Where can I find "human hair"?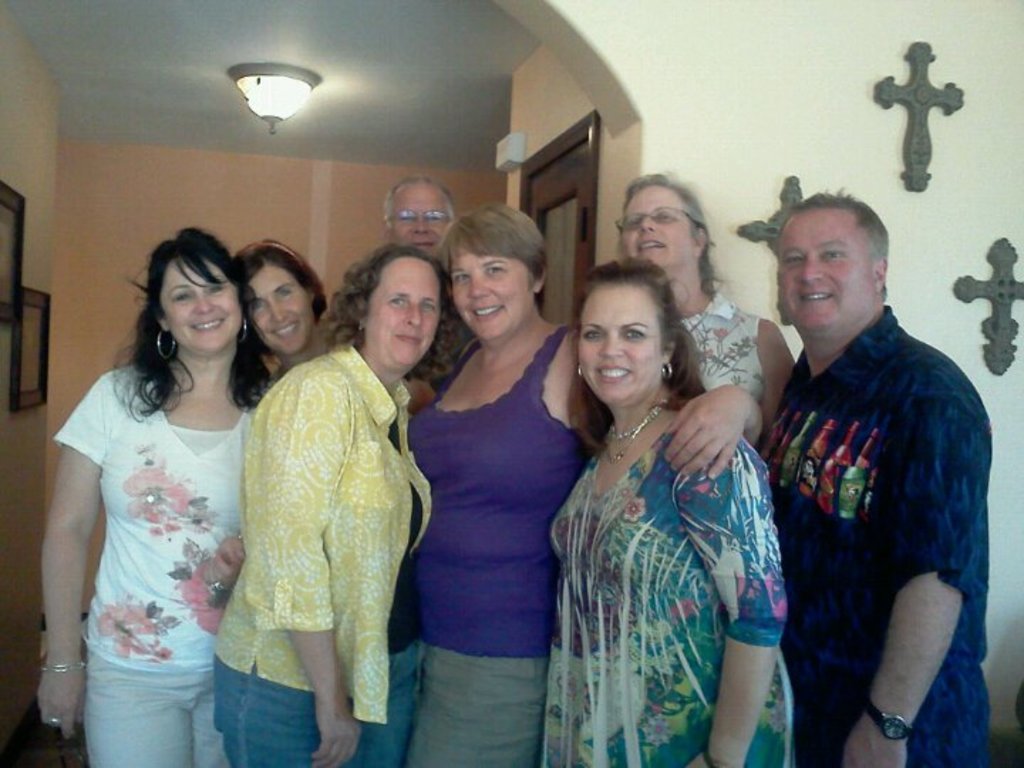
You can find it at 223 240 327 407.
